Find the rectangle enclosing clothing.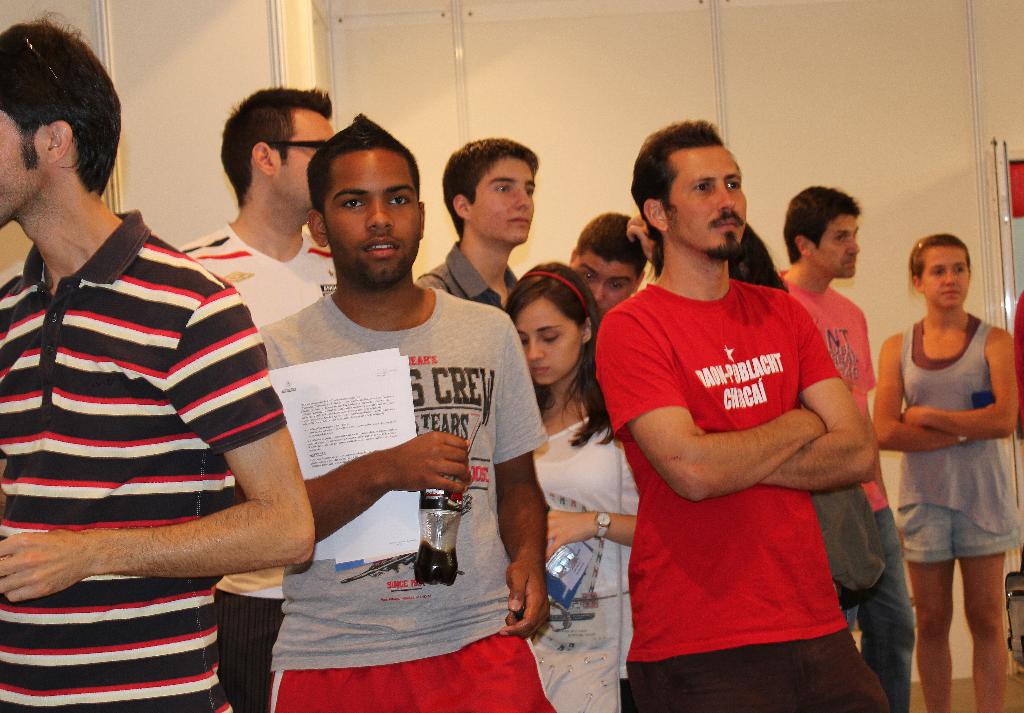
<box>181,222,352,327</box>.
